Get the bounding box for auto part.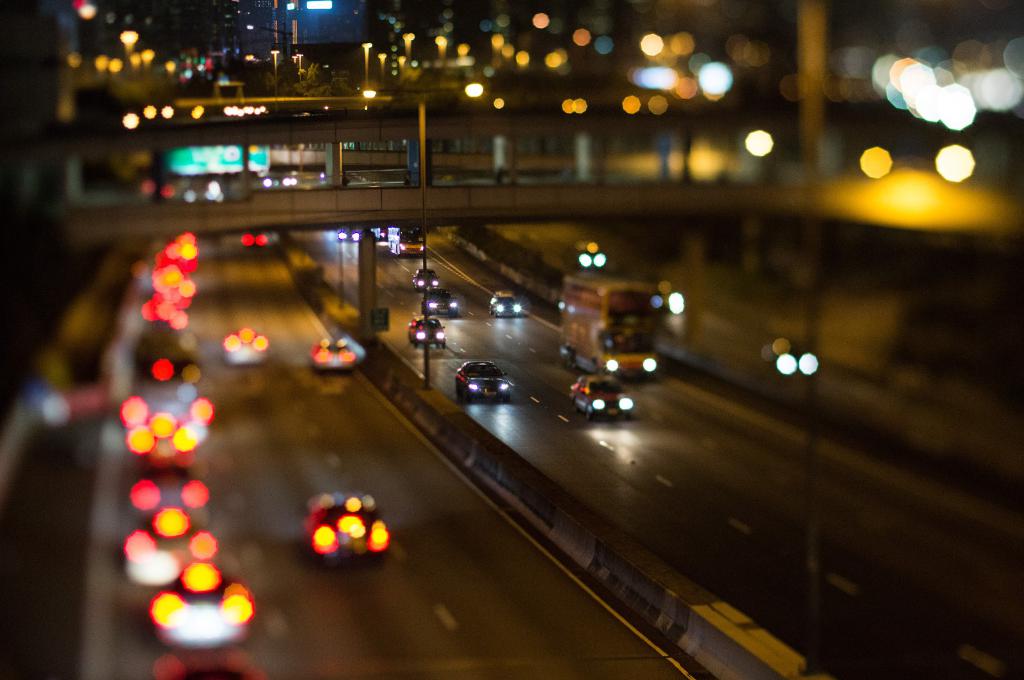
{"x1": 408, "y1": 310, "x2": 448, "y2": 345}.
